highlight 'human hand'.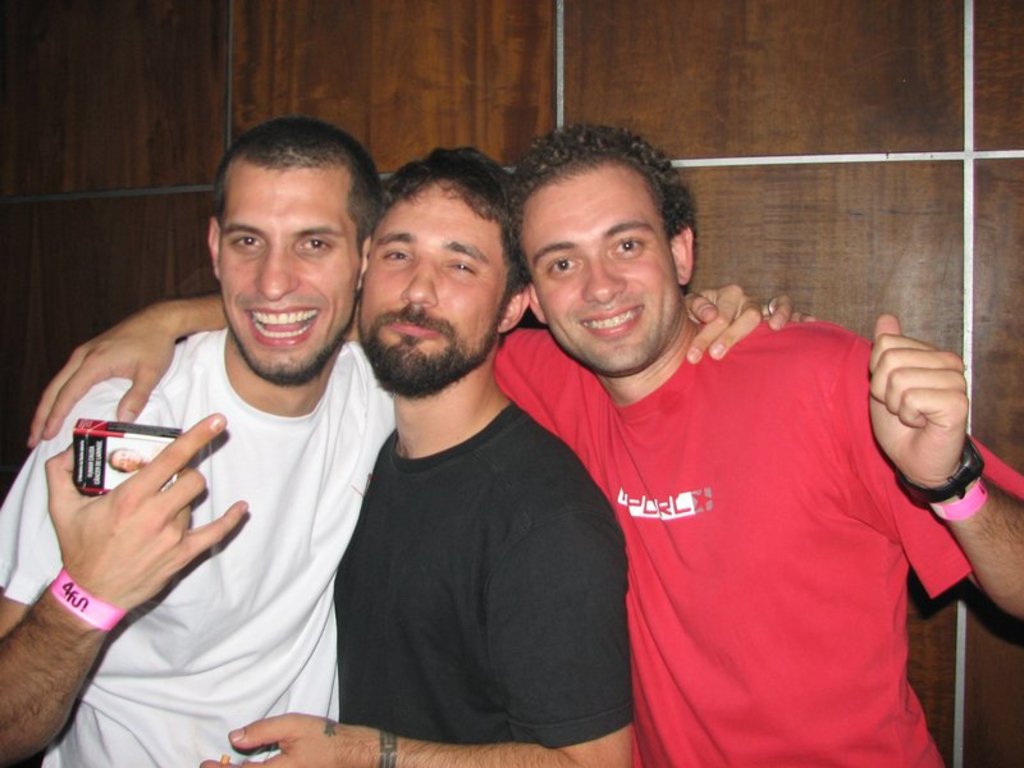
Highlighted region: left=200, top=712, right=369, bottom=767.
